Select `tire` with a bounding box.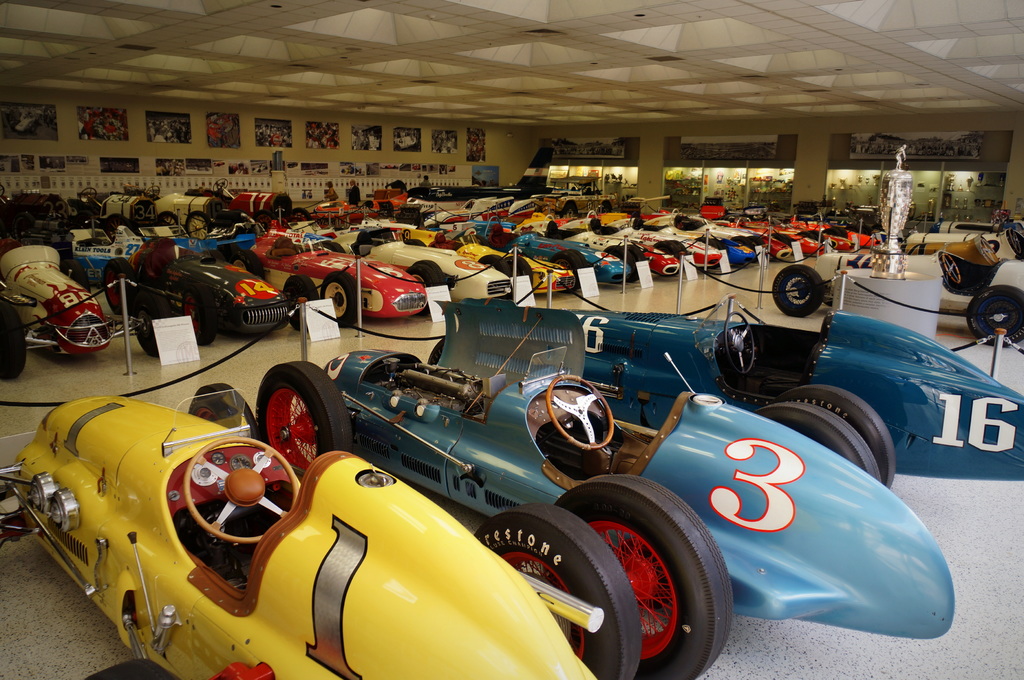
(231, 250, 262, 274).
